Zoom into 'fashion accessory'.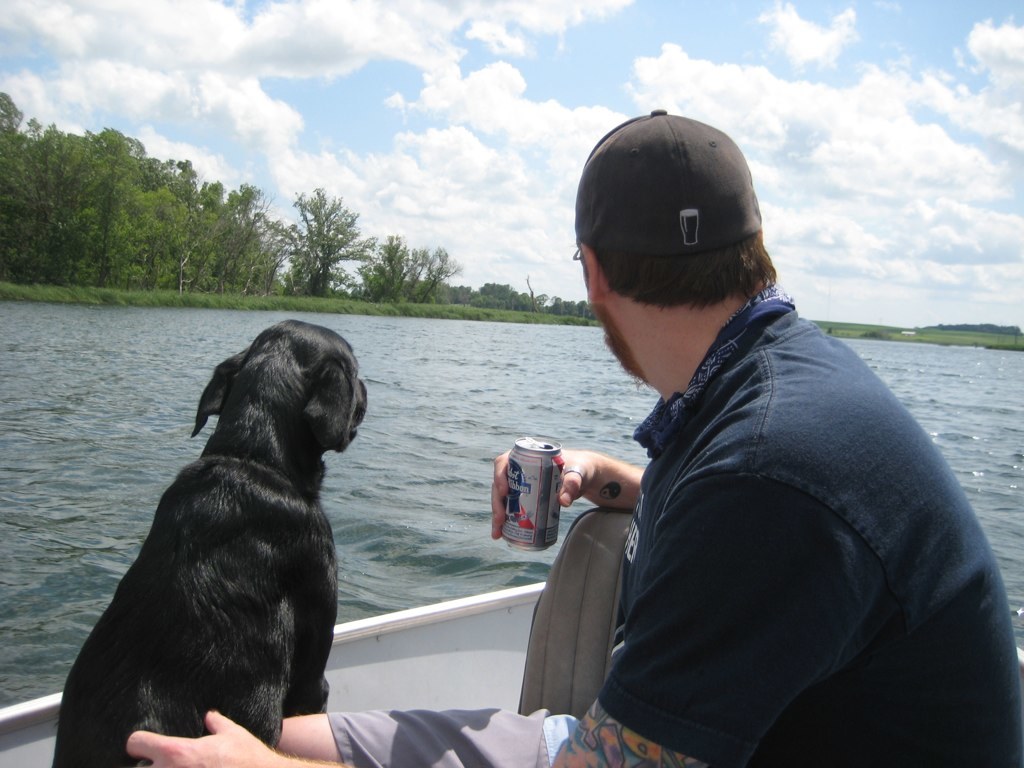
Zoom target: BBox(573, 108, 767, 256).
